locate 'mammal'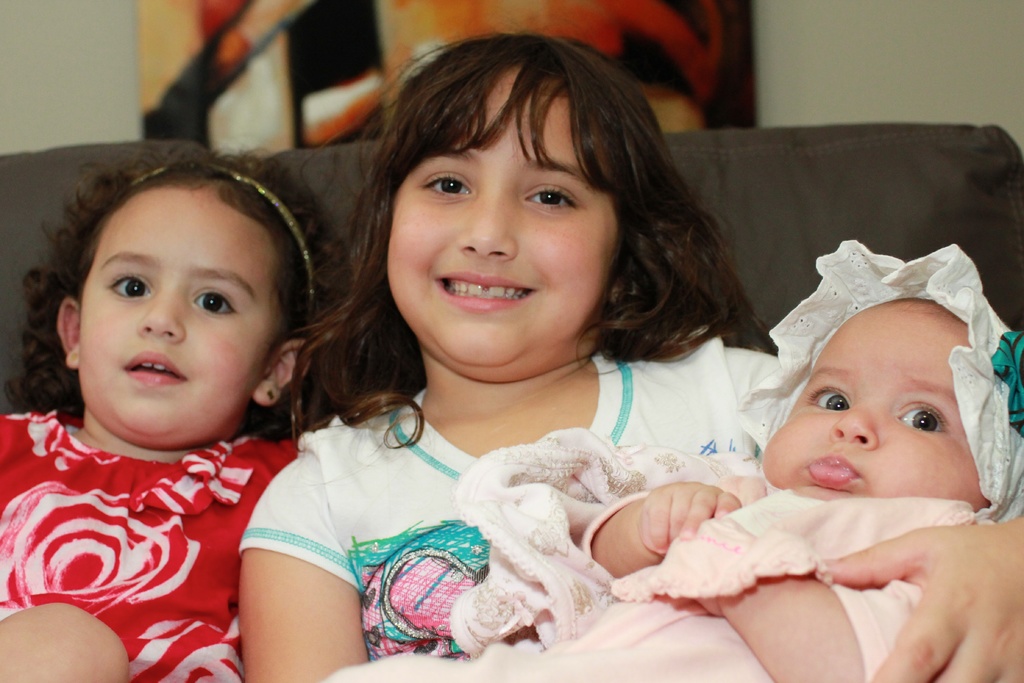
region(332, 245, 1023, 682)
